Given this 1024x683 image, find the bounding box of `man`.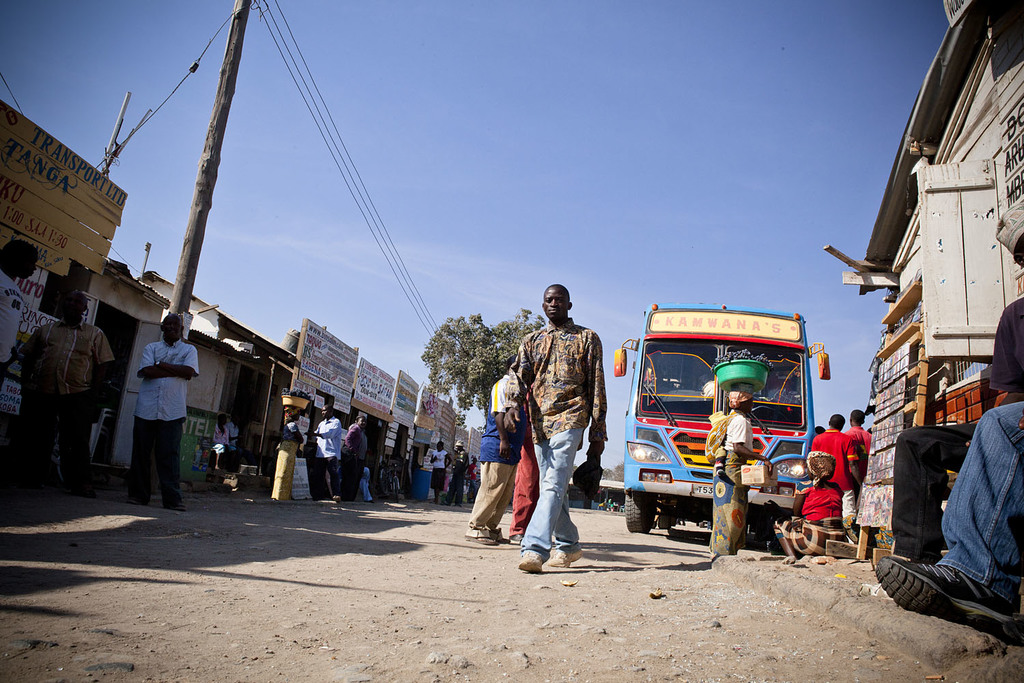
x1=507 y1=279 x2=611 y2=571.
